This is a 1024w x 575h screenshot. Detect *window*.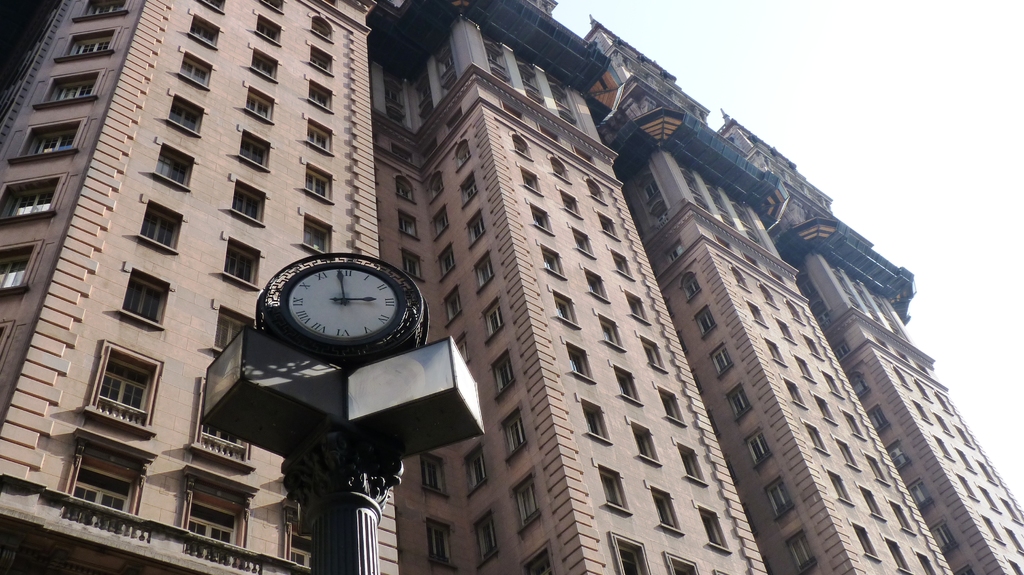
crop(0, 239, 44, 299).
